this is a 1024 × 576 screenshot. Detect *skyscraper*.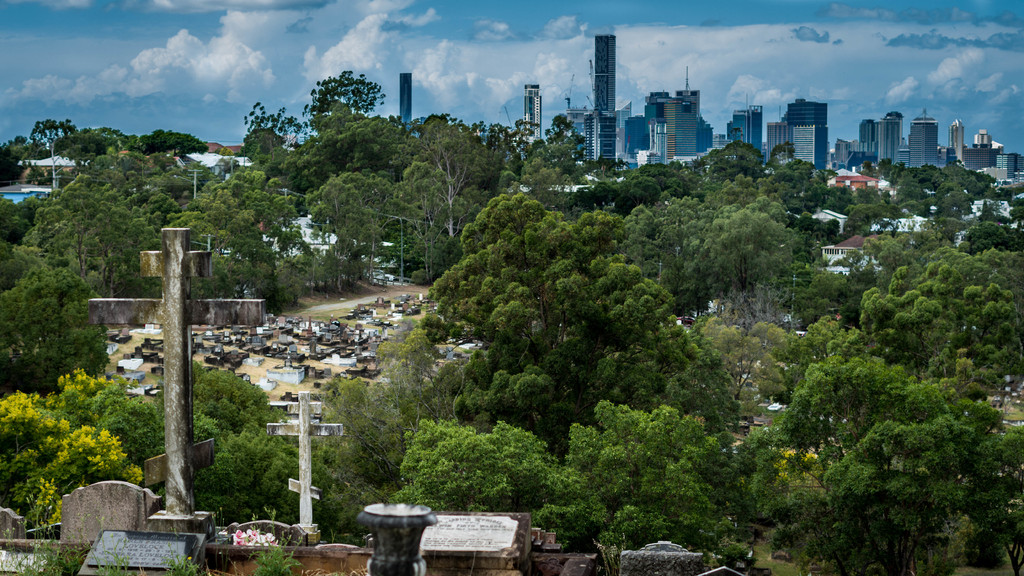
detection(525, 78, 546, 147).
